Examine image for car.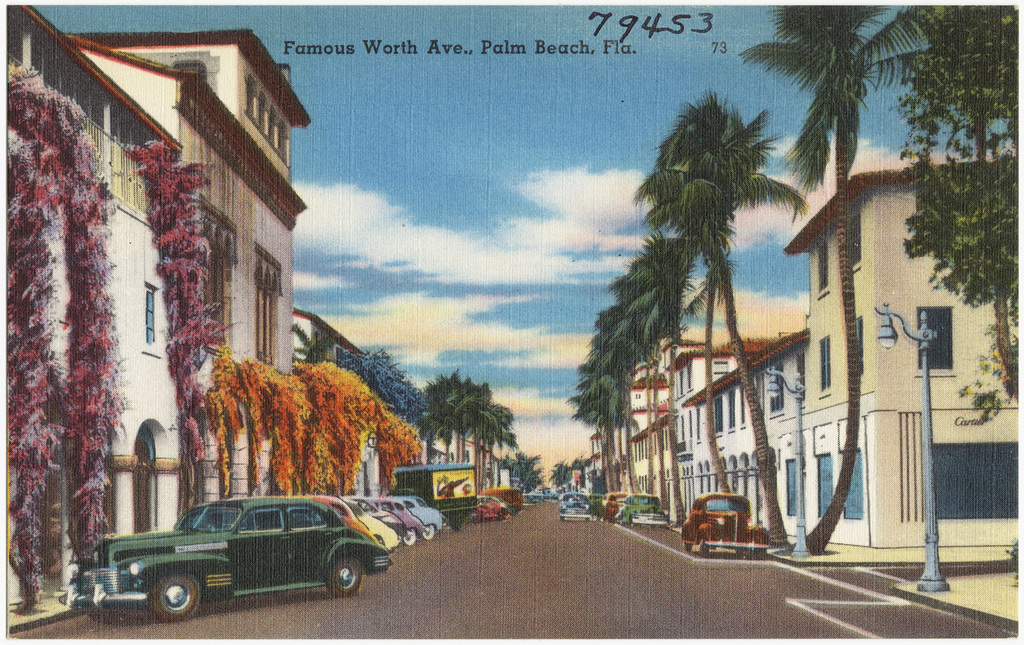
Examination result: {"left": 106, "top": 496, "right": 390, "bottom": 612}.
